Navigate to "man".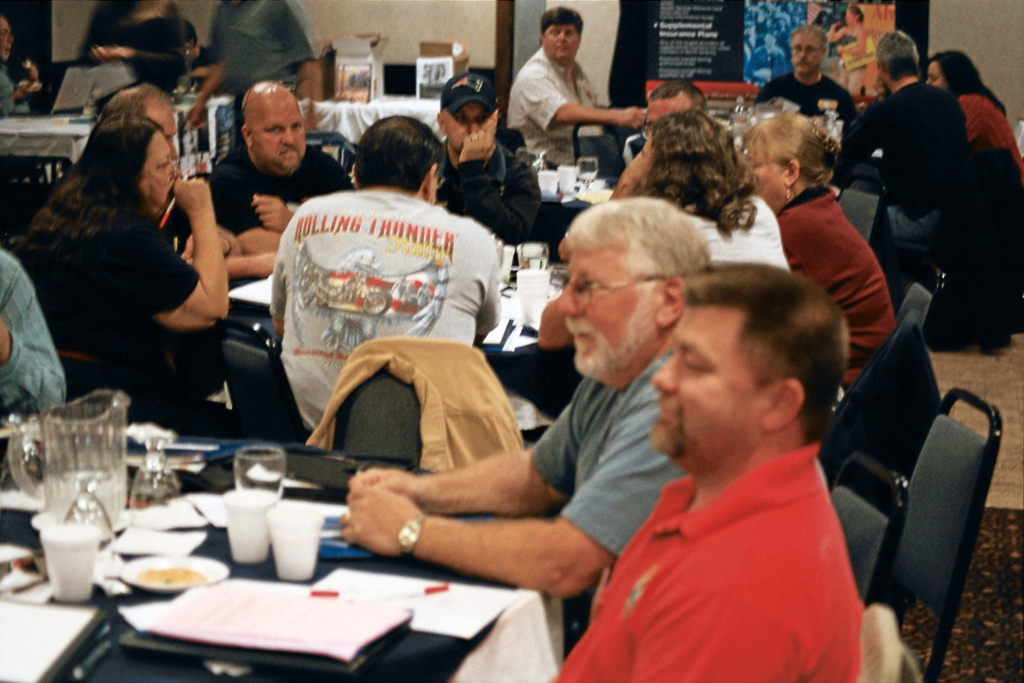
Navigation target: locate(761, 25, 864, 120).
